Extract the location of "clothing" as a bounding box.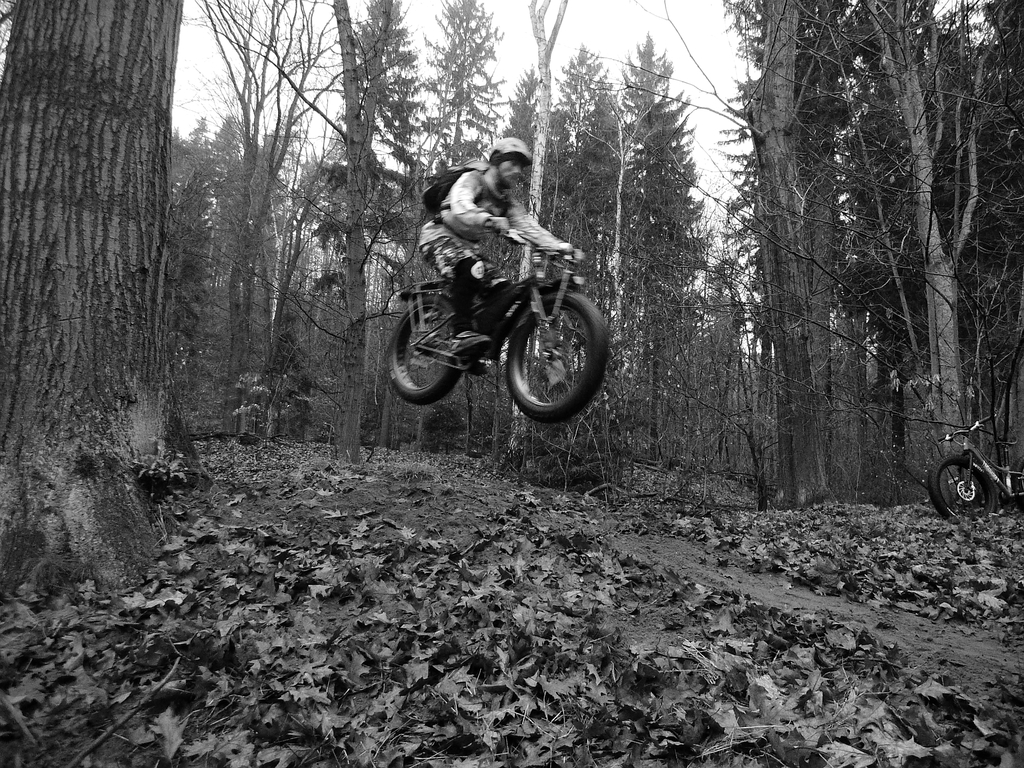
locate(412, 159, 570, 341).
